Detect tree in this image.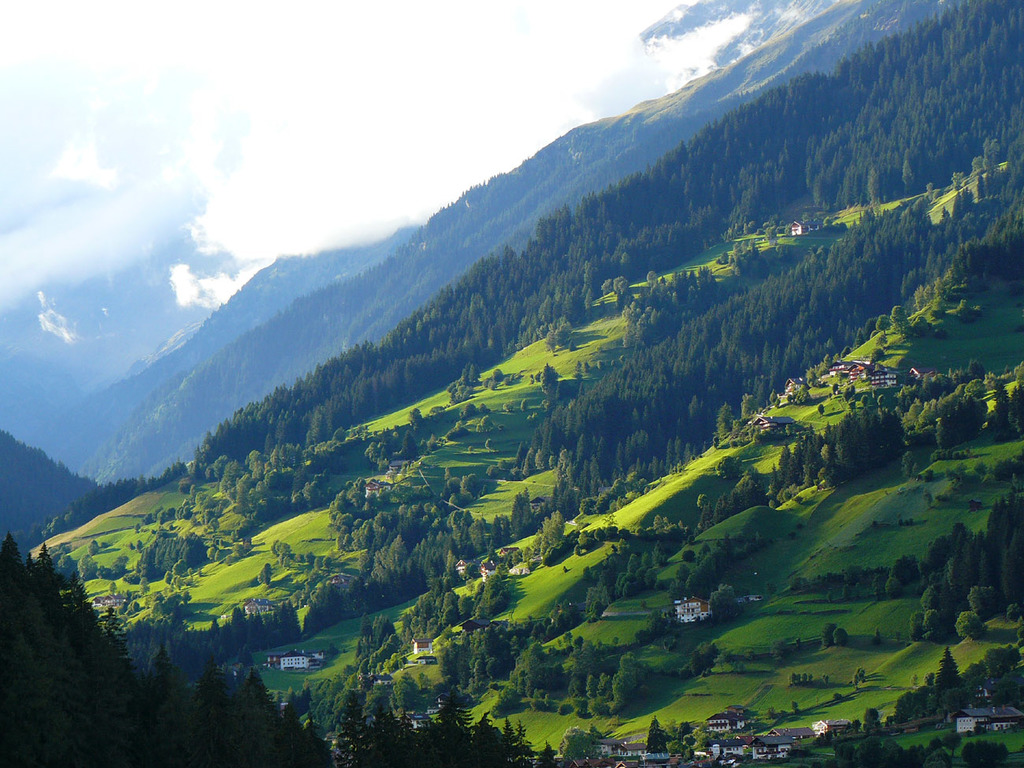
Detection: {"x1": 216, "y1": 450, "x2": 245, "y2": 494}.
